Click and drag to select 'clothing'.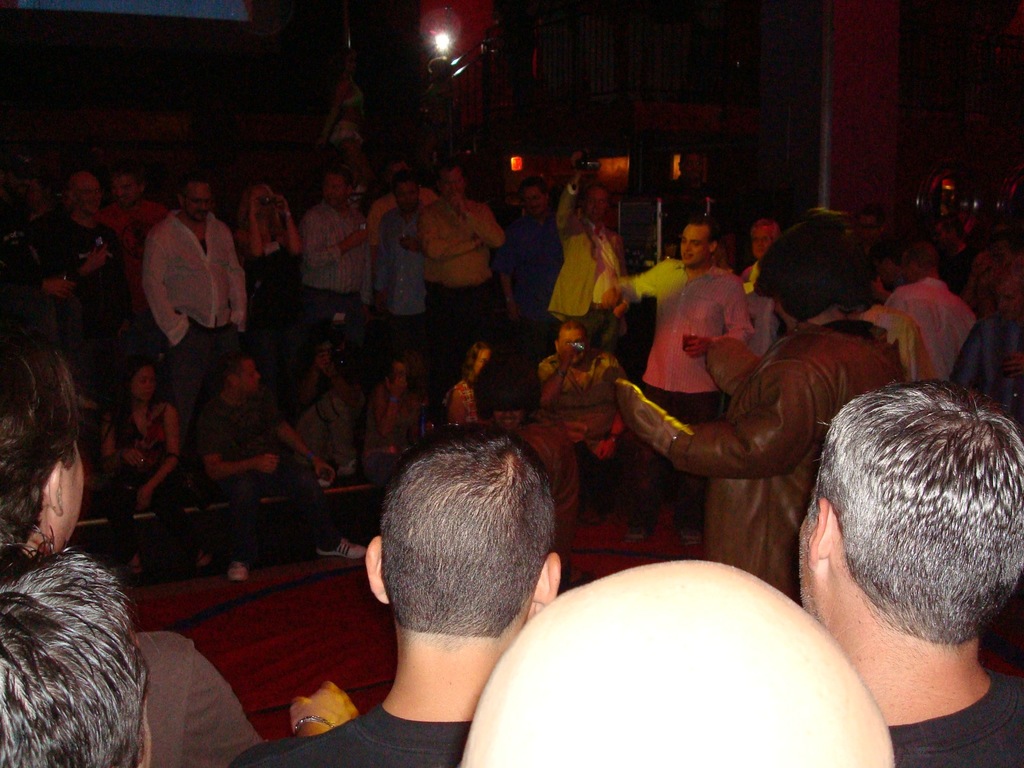
Selection: x1=671 y1=179 x2=709 y2=243.
